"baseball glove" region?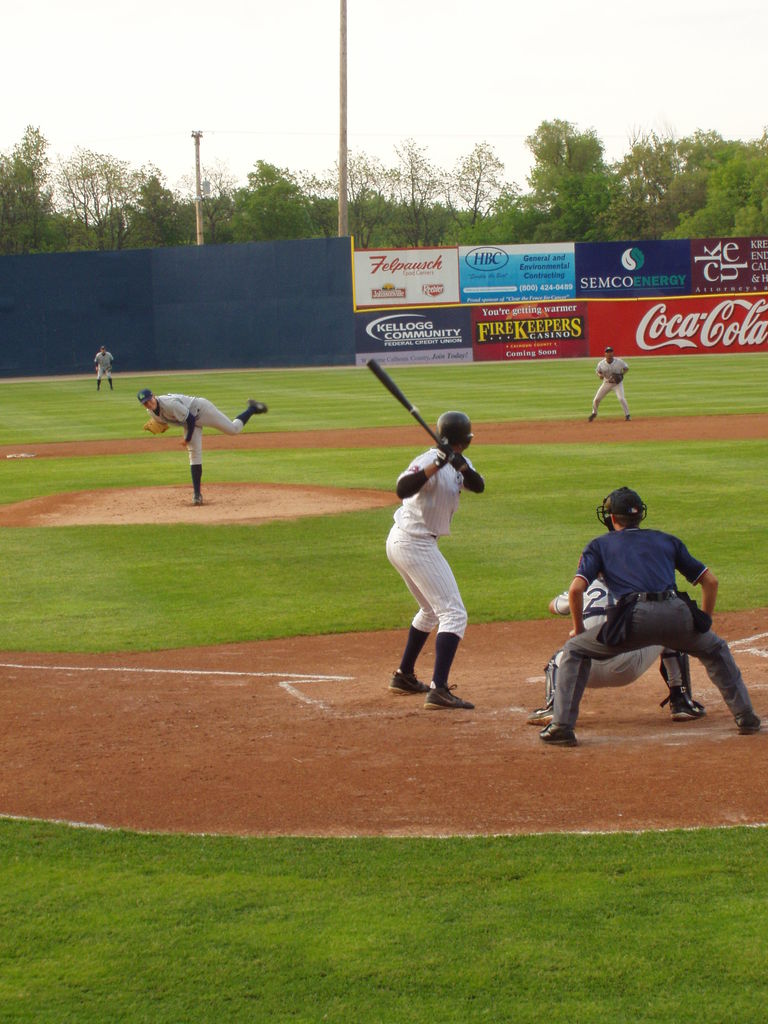
bbox=(444, 452, 463, 465)
